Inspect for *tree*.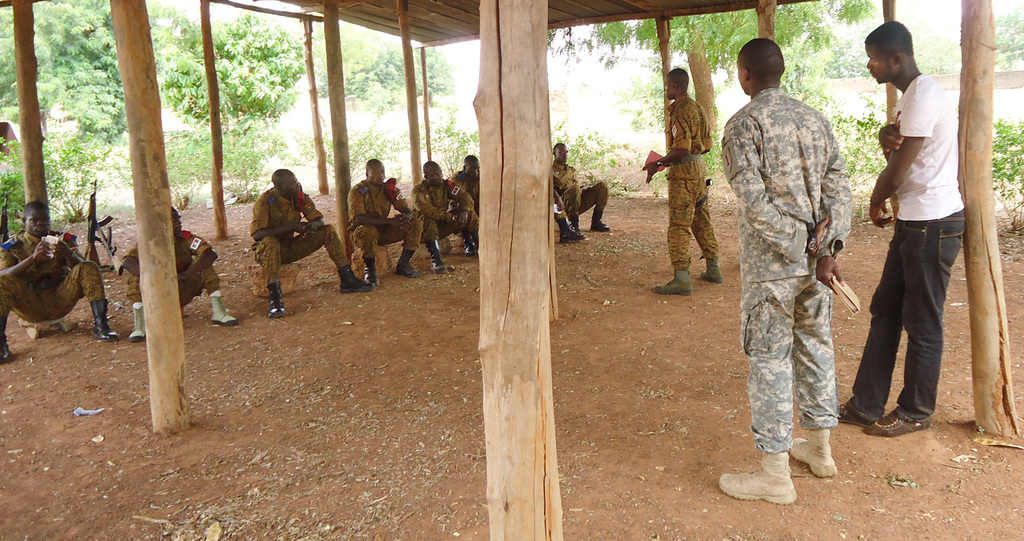
Inspection: [0, 2, 147, 219].
